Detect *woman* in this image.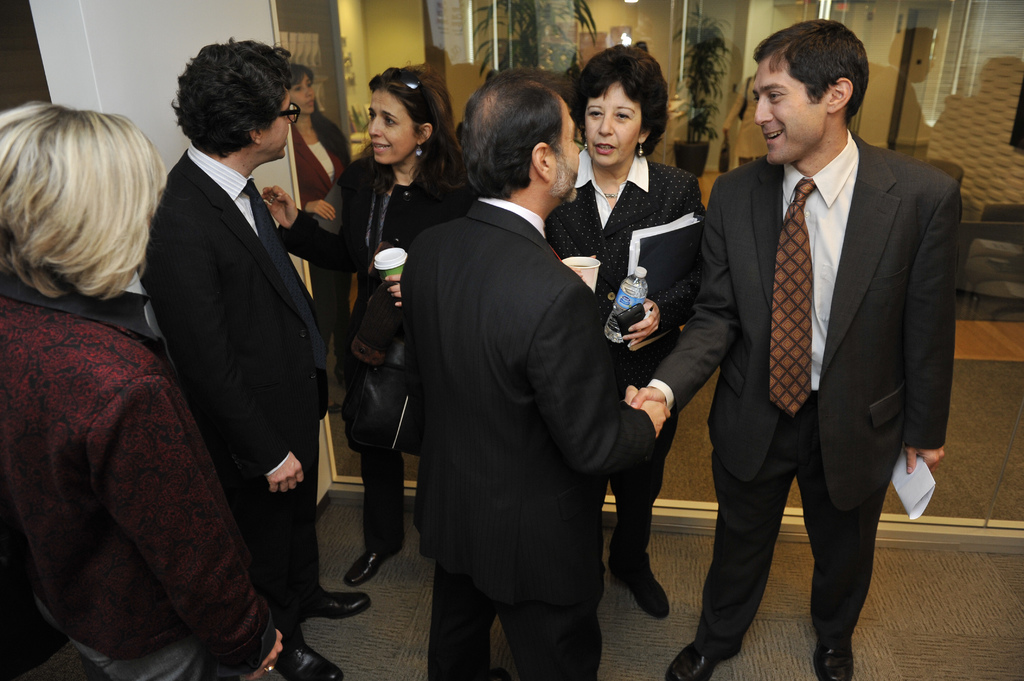
Detection: pyautogui.locateOnScreen(543, 40, 705, 619).
